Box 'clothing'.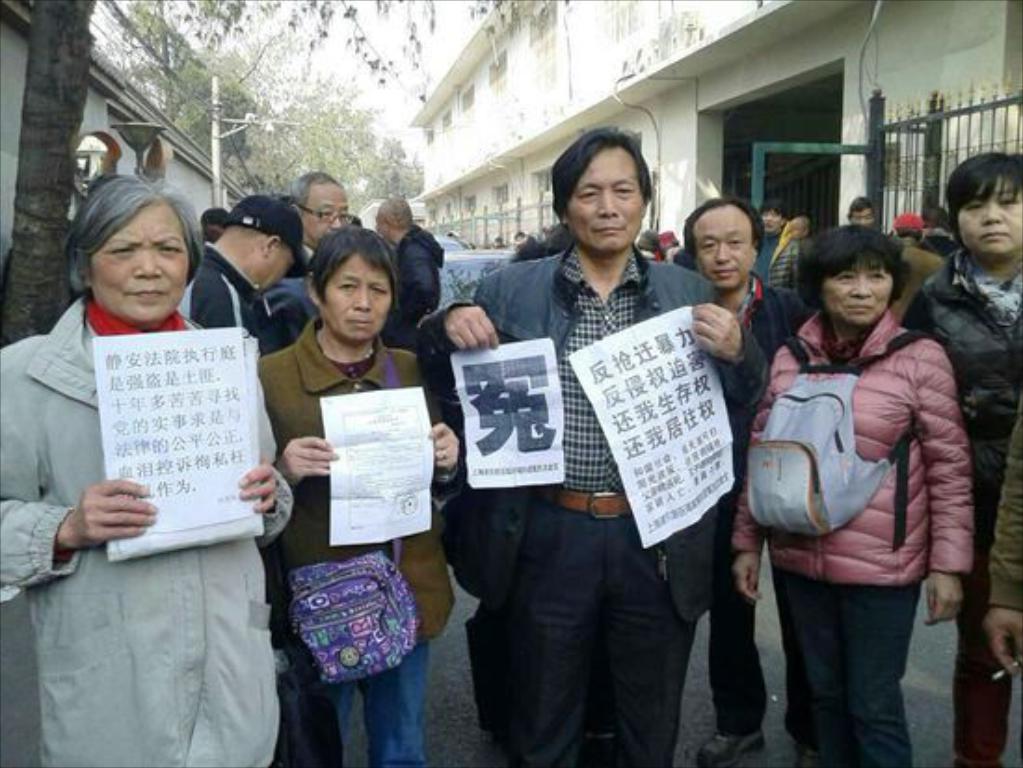
{"left": 389, "top": 223, "right": 439, "bottom": 337}.
